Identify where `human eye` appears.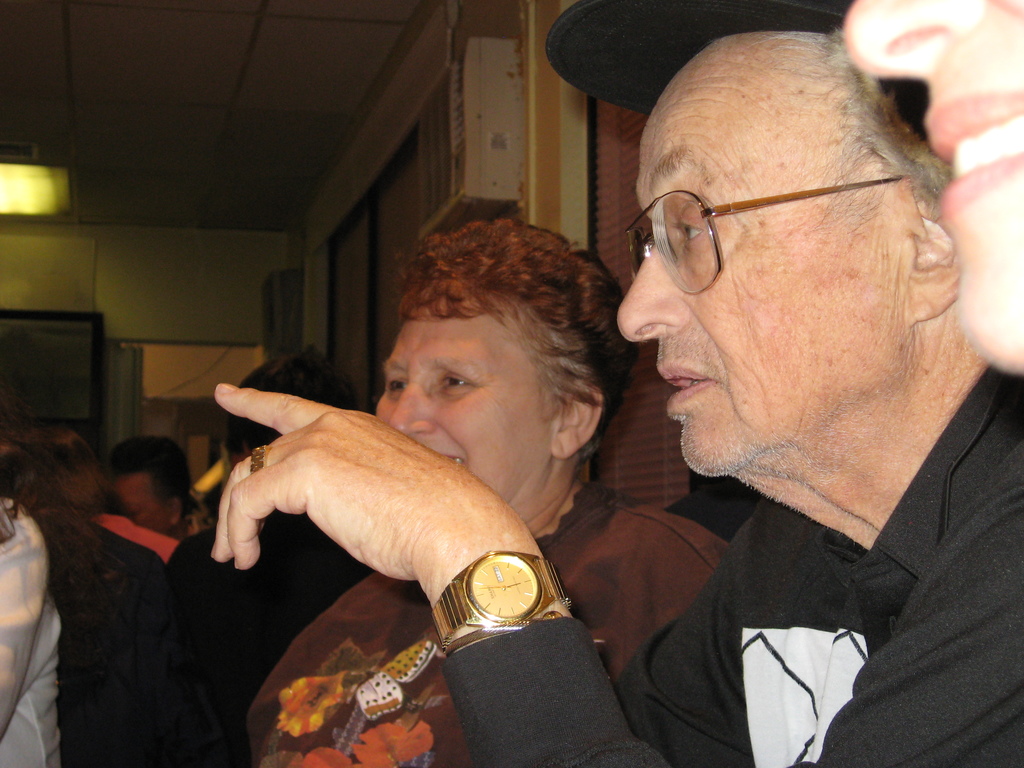
Appears at bbox=(668, 201, 708, 250).
